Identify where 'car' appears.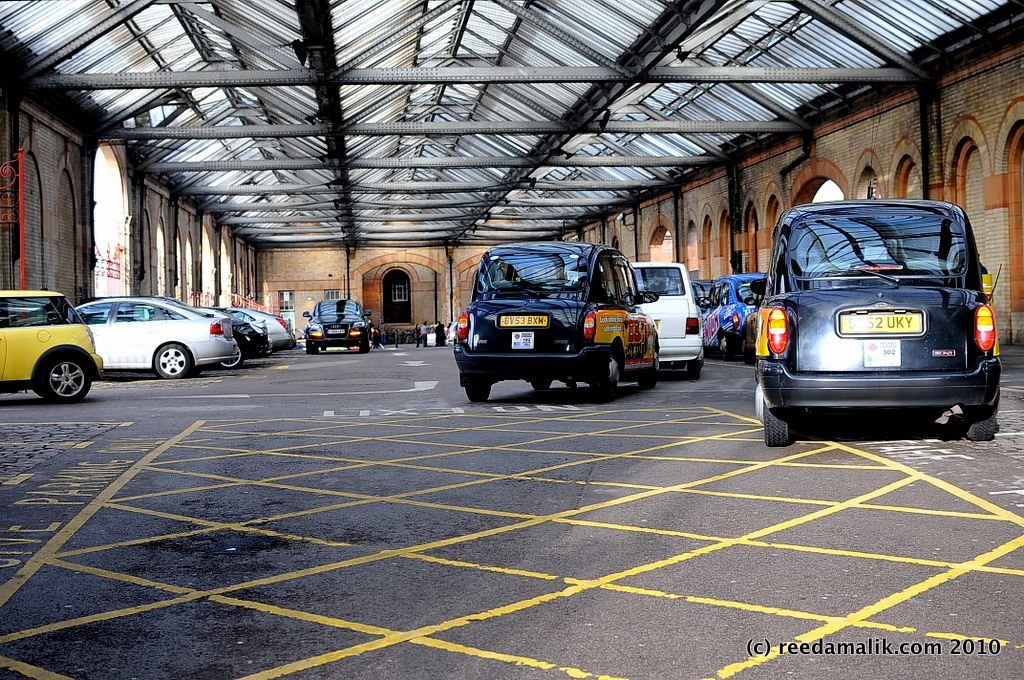
Appears at 700 272 767 361.
